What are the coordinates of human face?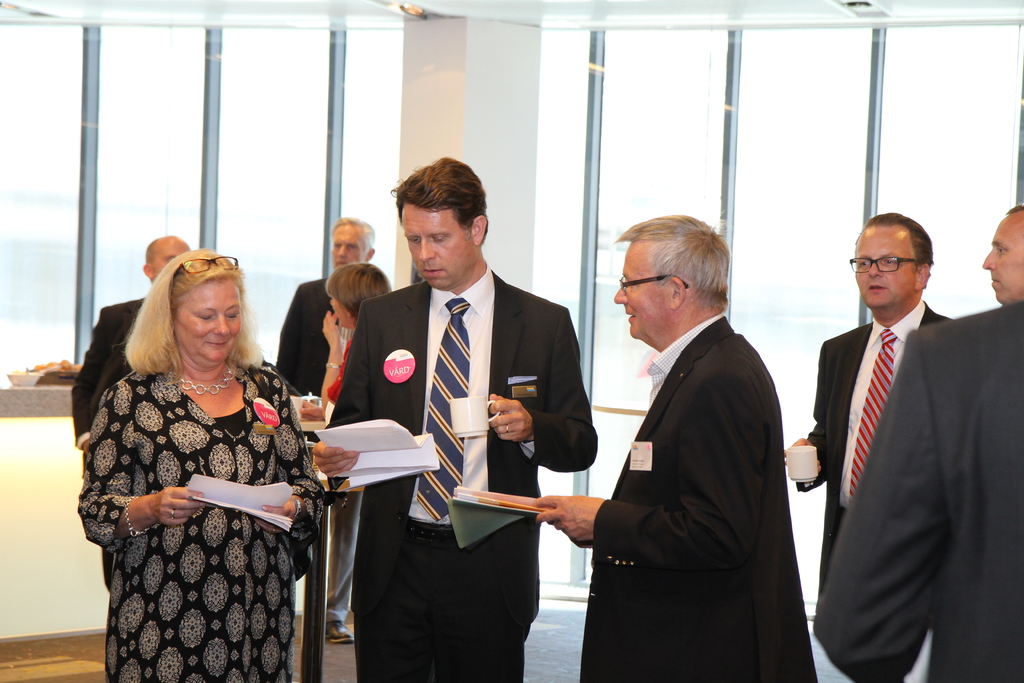
[left=152, top=241, right=185, bottom=277].
